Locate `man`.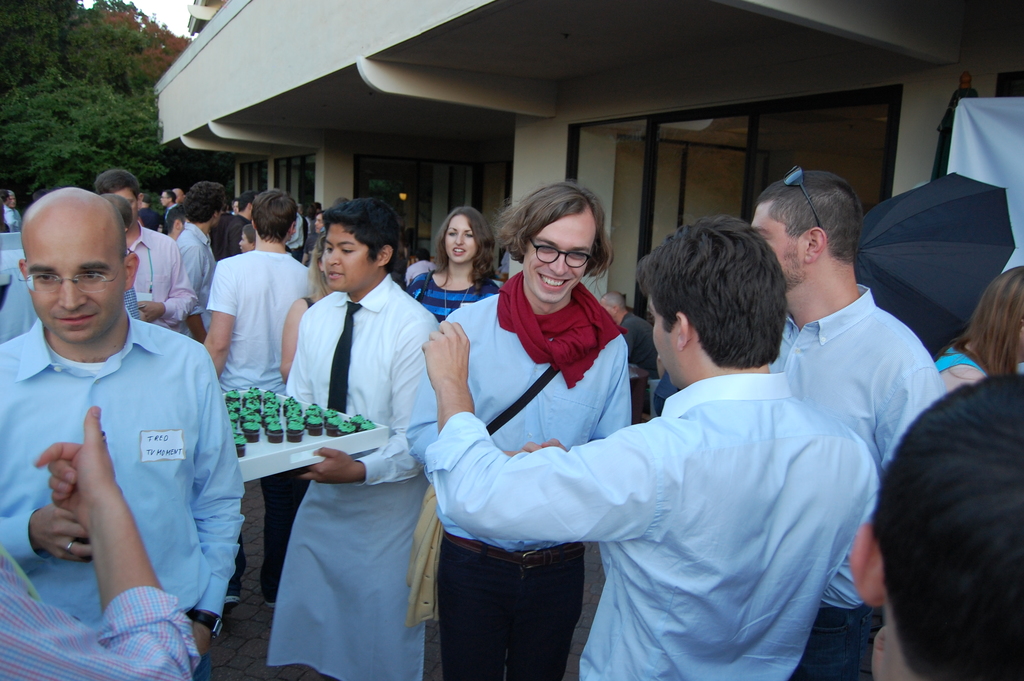
Bounding box: l=404, t=176, r=627, b=680.
